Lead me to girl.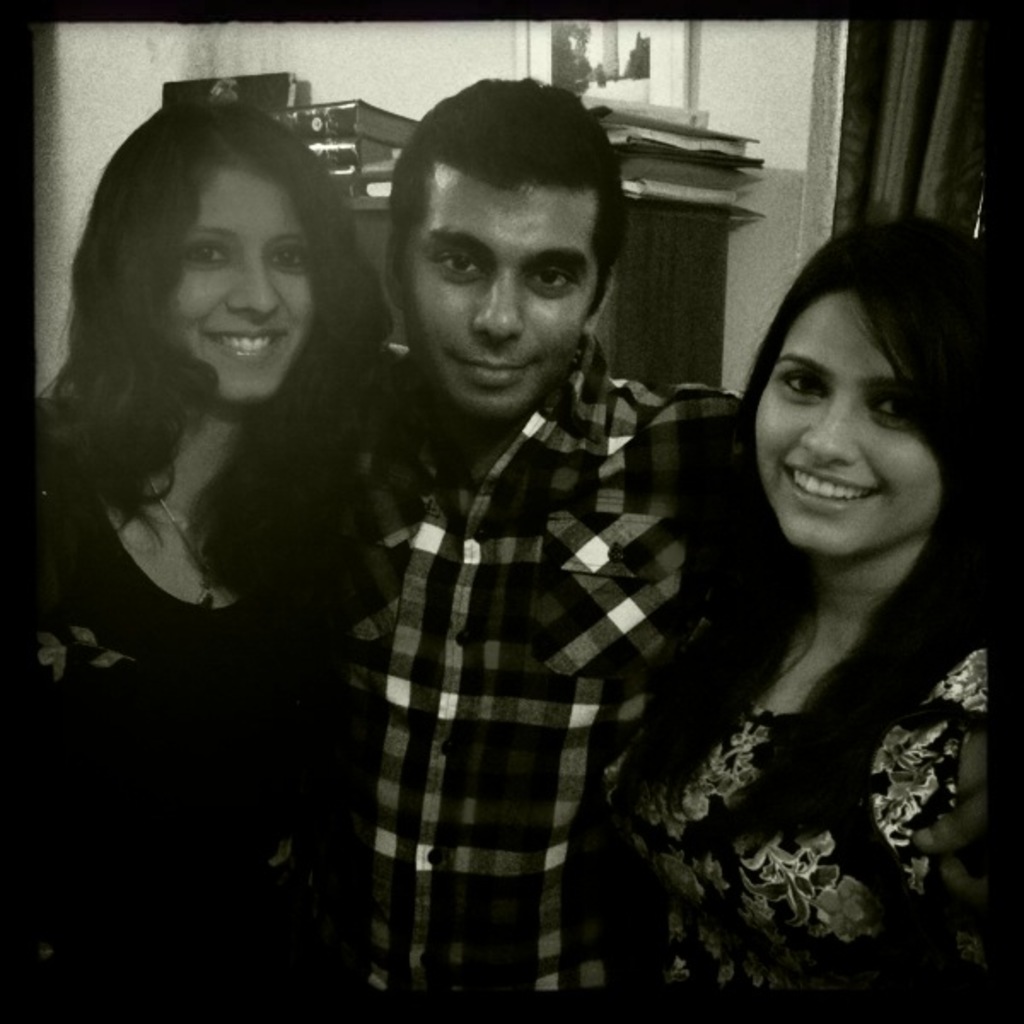
Lead to bbox=(589, 196, 993, 993).
